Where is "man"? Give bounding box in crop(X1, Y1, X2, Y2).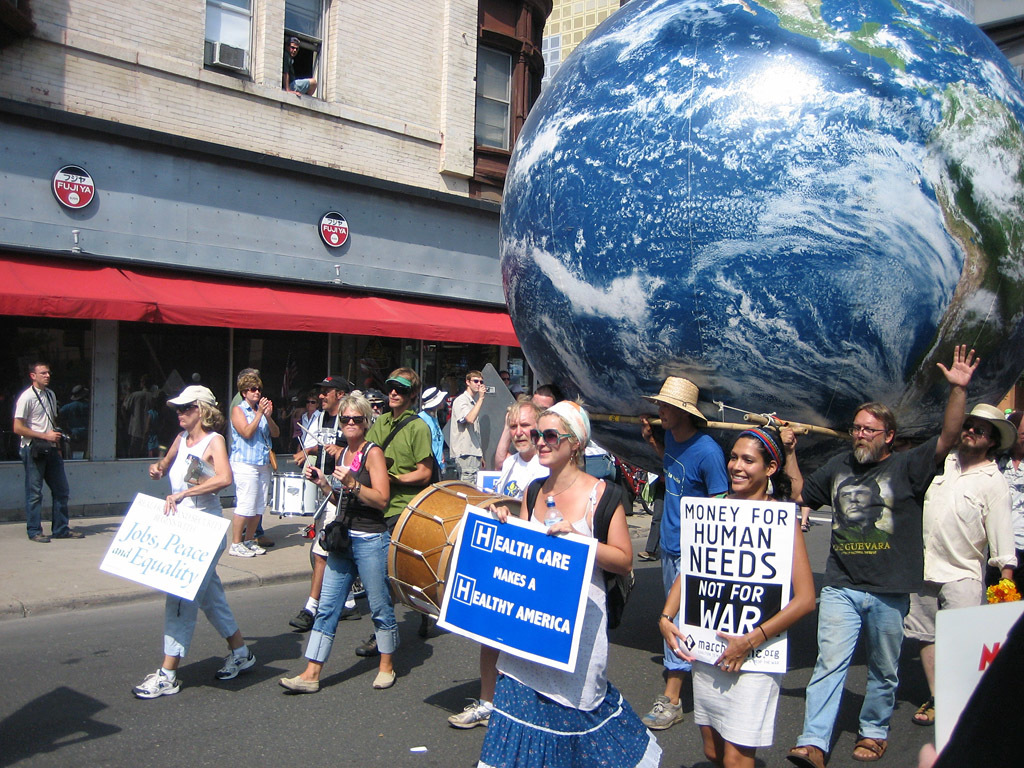
crop(641, 373, 727, 735).
